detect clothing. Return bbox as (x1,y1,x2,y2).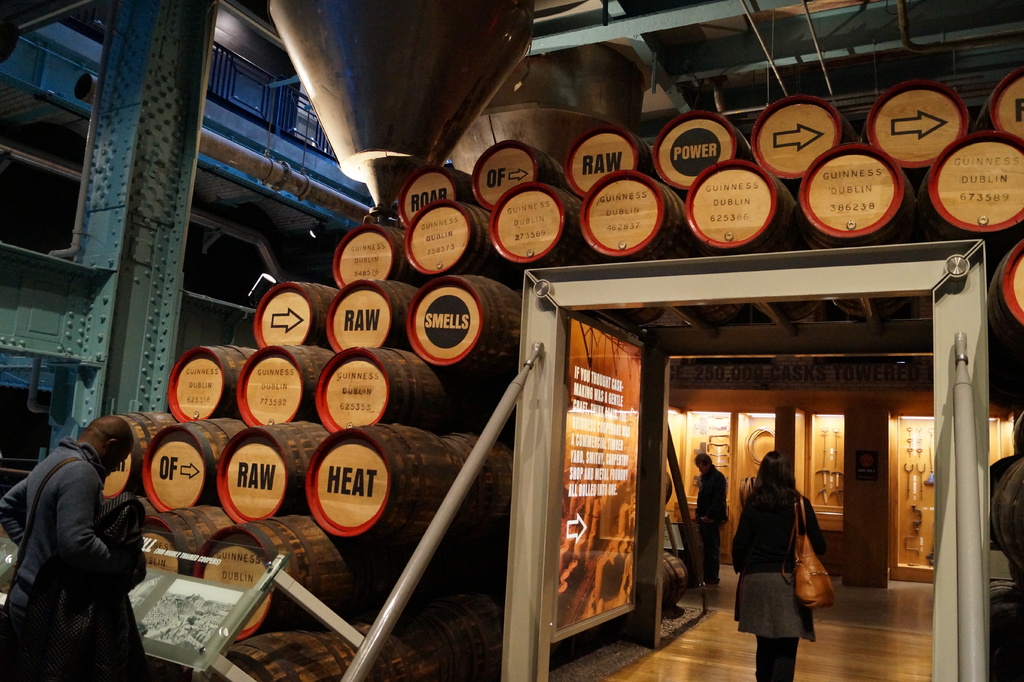
(728,475,829,676).
